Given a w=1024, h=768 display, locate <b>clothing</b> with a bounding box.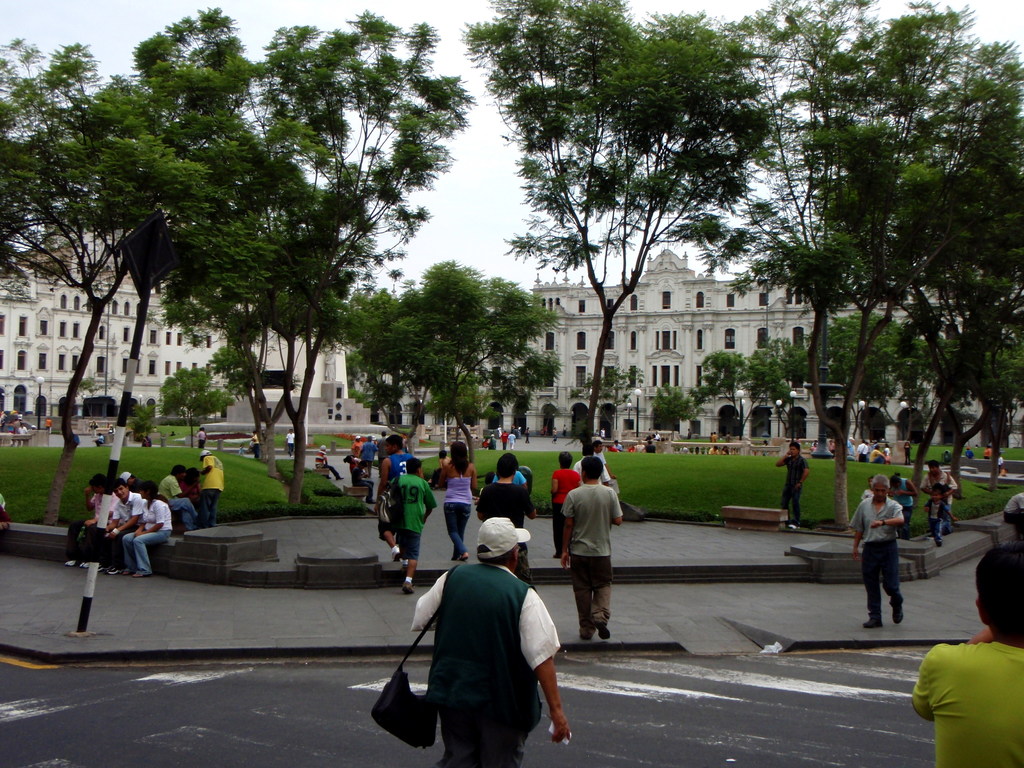
Located: bbox(550, 487, 620, 636).
